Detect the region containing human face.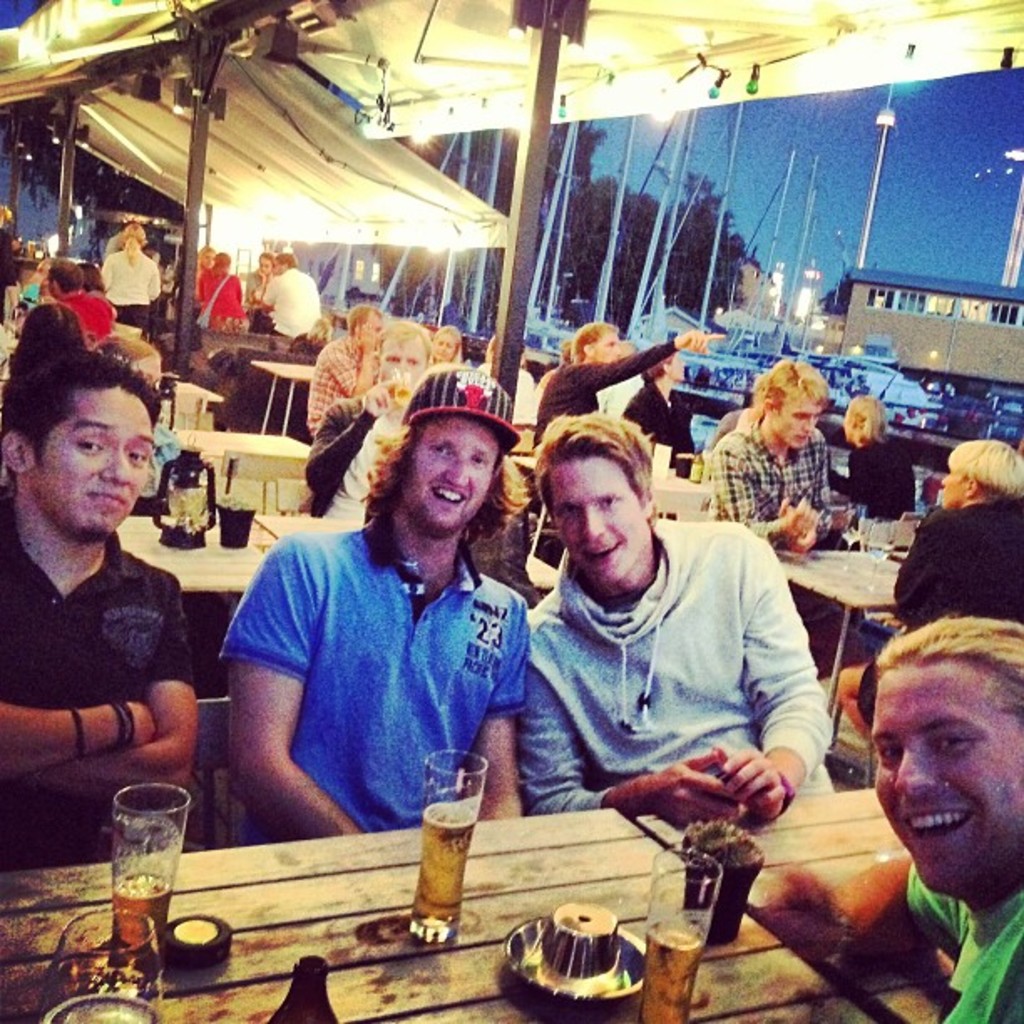
[371,316,376,336].
